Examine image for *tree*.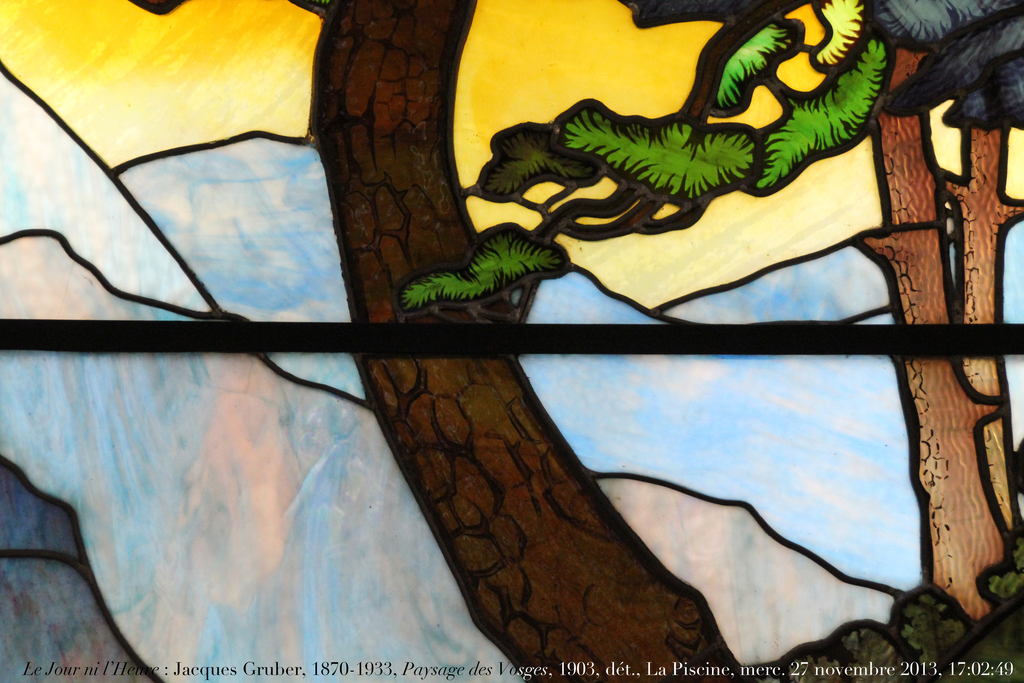
Examination result: region(387, 0, 1023, 637).
